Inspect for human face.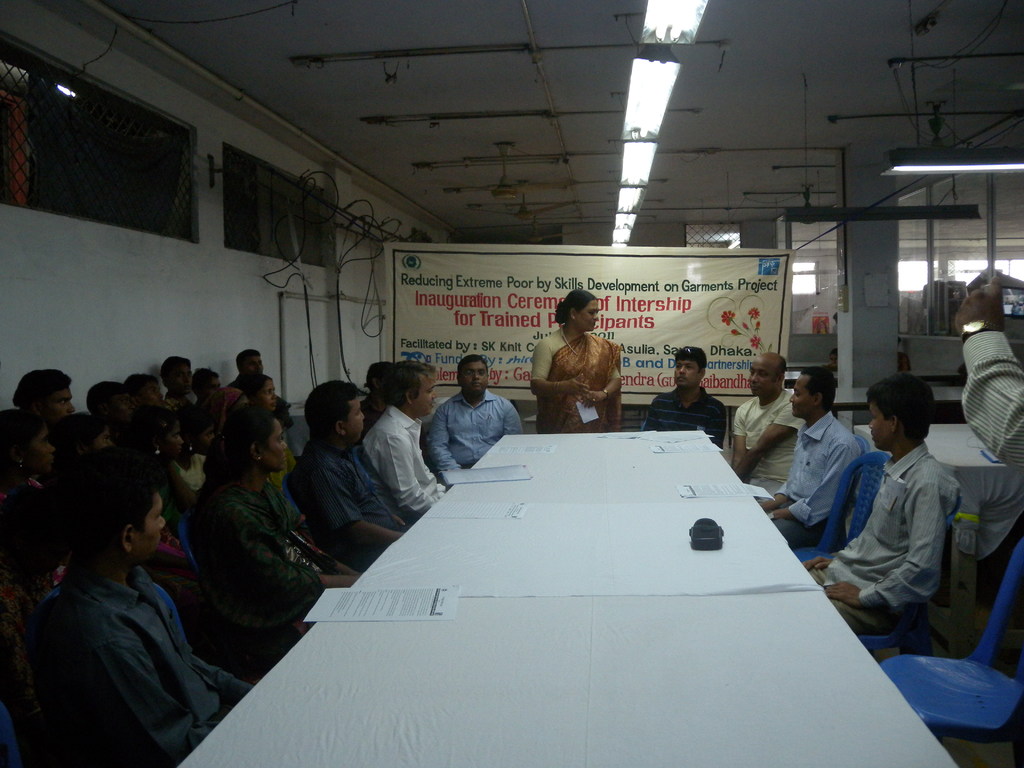
Inspection: 243 353 265 374.
